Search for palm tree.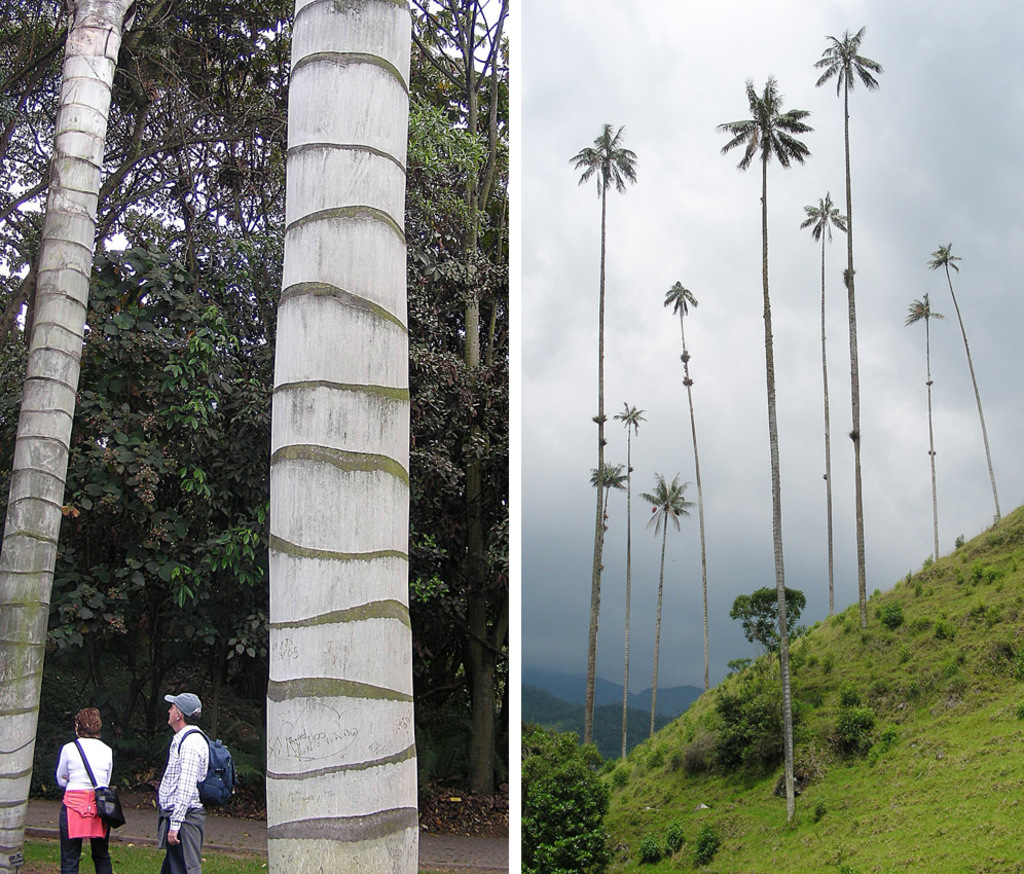
Found at crop(650, 481, 704, 750).
